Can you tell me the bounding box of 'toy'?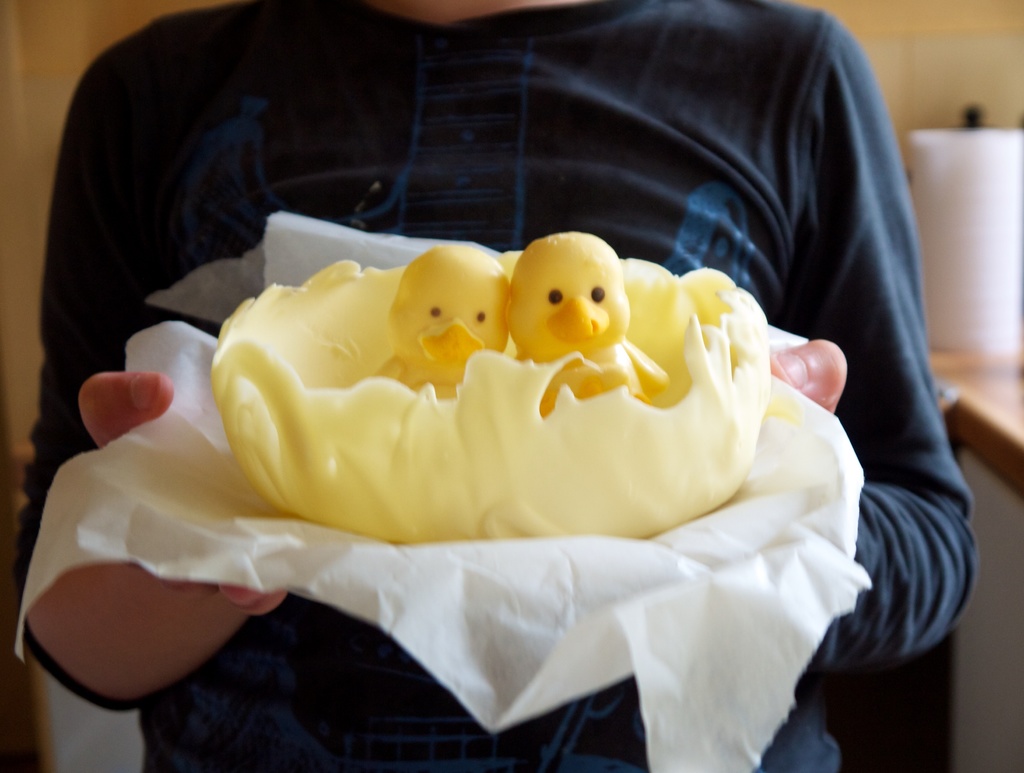
<box>364,236,516,412</box>.
